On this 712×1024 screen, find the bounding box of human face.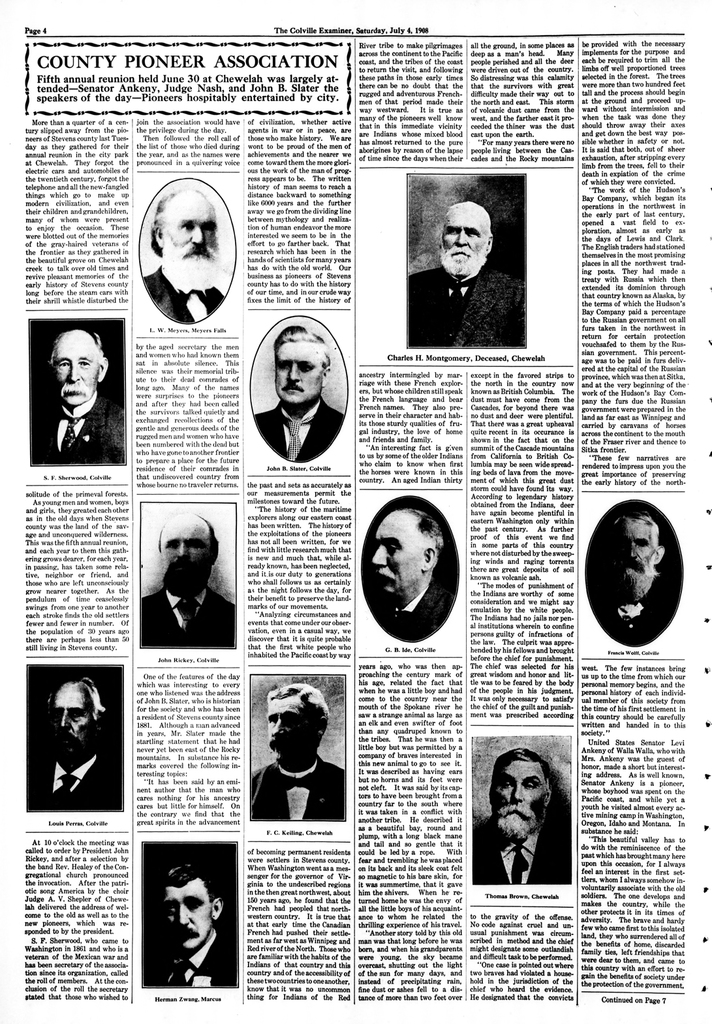
Bounding box: 50/688/91/754.
